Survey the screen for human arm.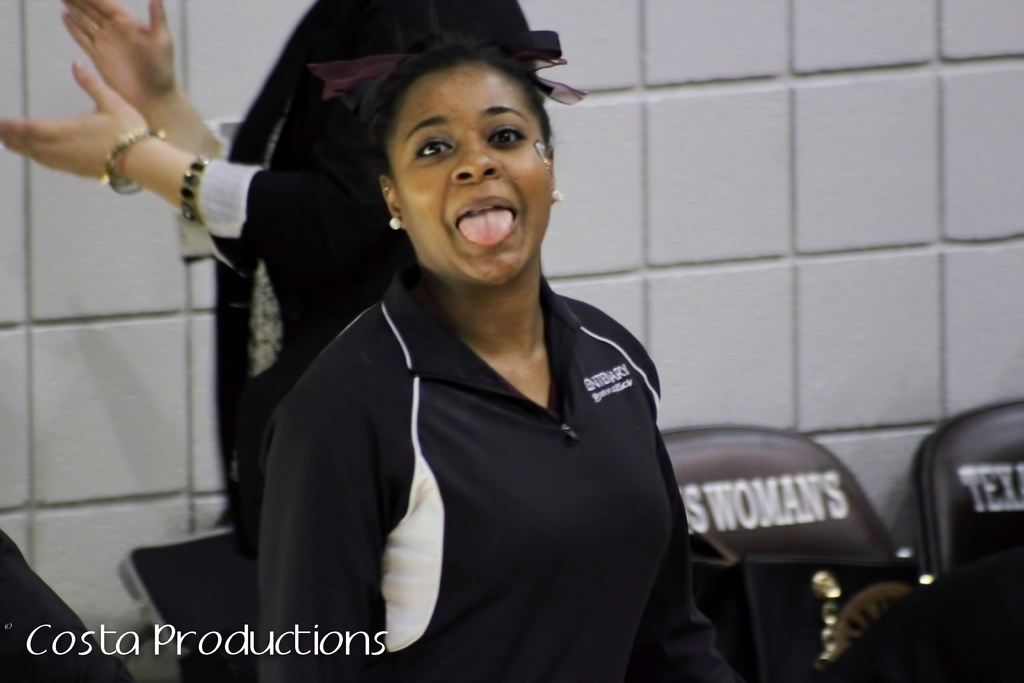
Survey found: [x1=630, y1=518, x2=740, y2=681].
